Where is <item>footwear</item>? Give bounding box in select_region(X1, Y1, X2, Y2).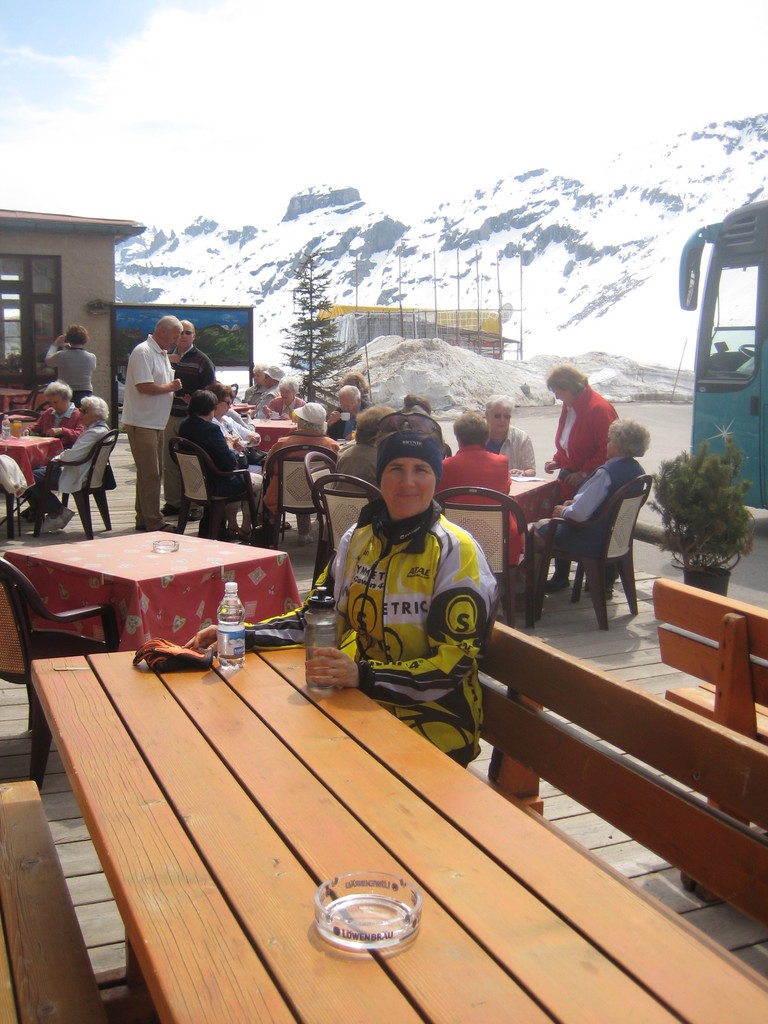
select_region(38, 505, 63, 541).
